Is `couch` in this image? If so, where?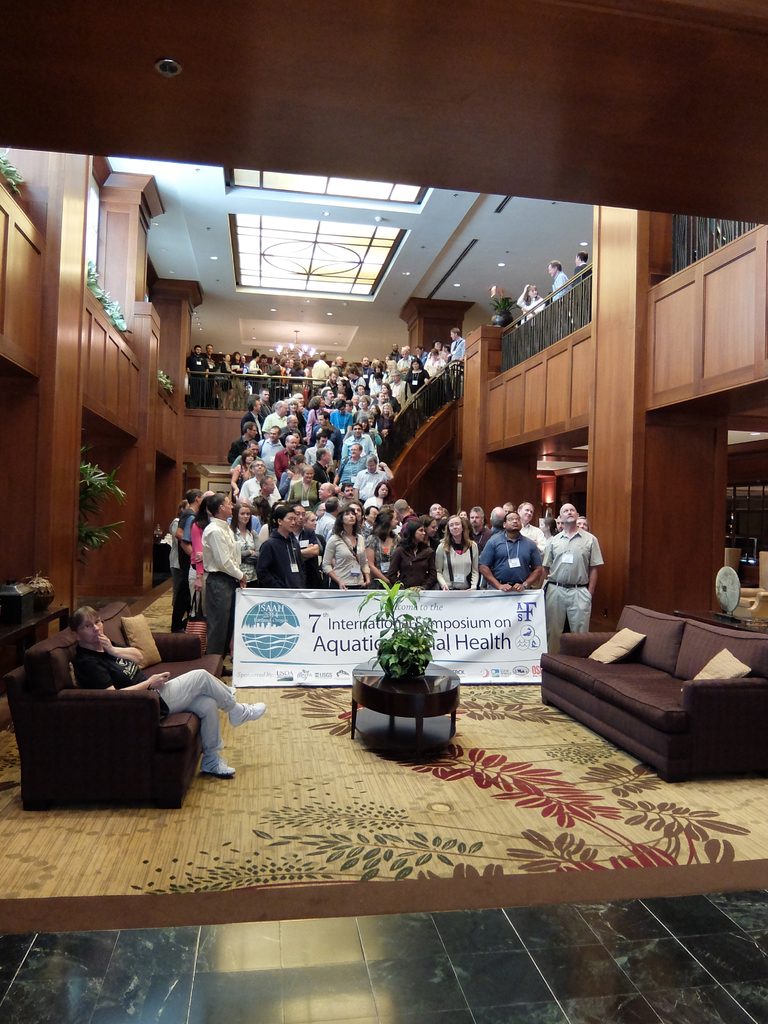
Yes, at x1=0, y1=602, x2=230, y2=823.
